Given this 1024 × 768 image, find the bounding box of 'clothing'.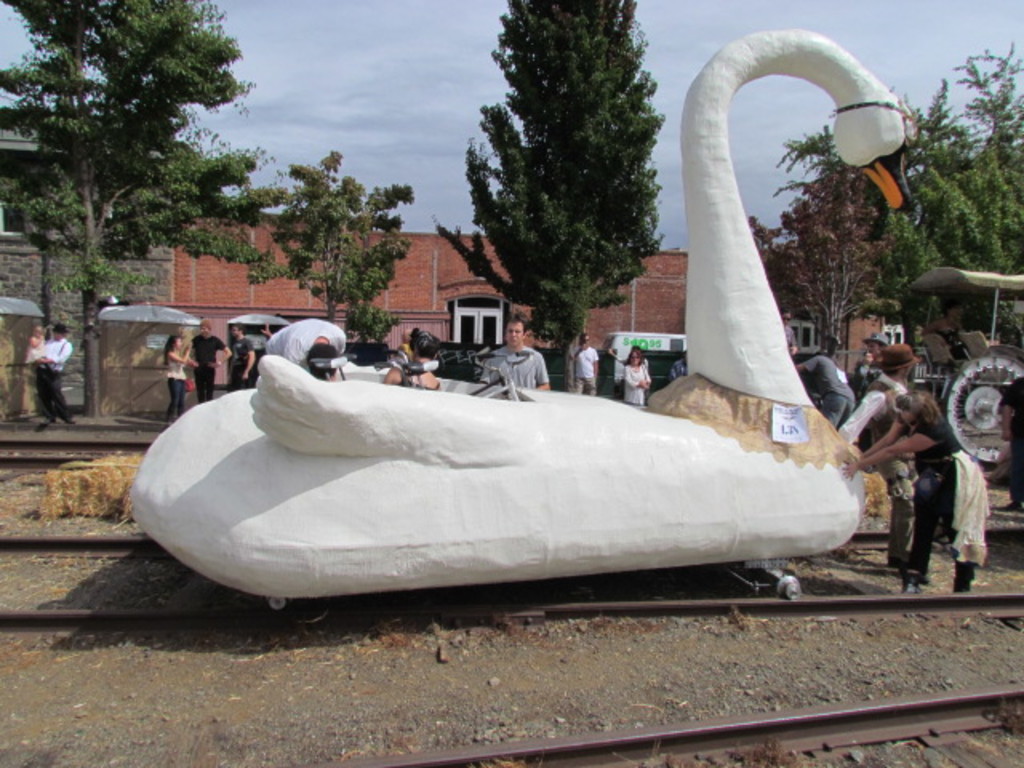
482, 347, 549, 389.
